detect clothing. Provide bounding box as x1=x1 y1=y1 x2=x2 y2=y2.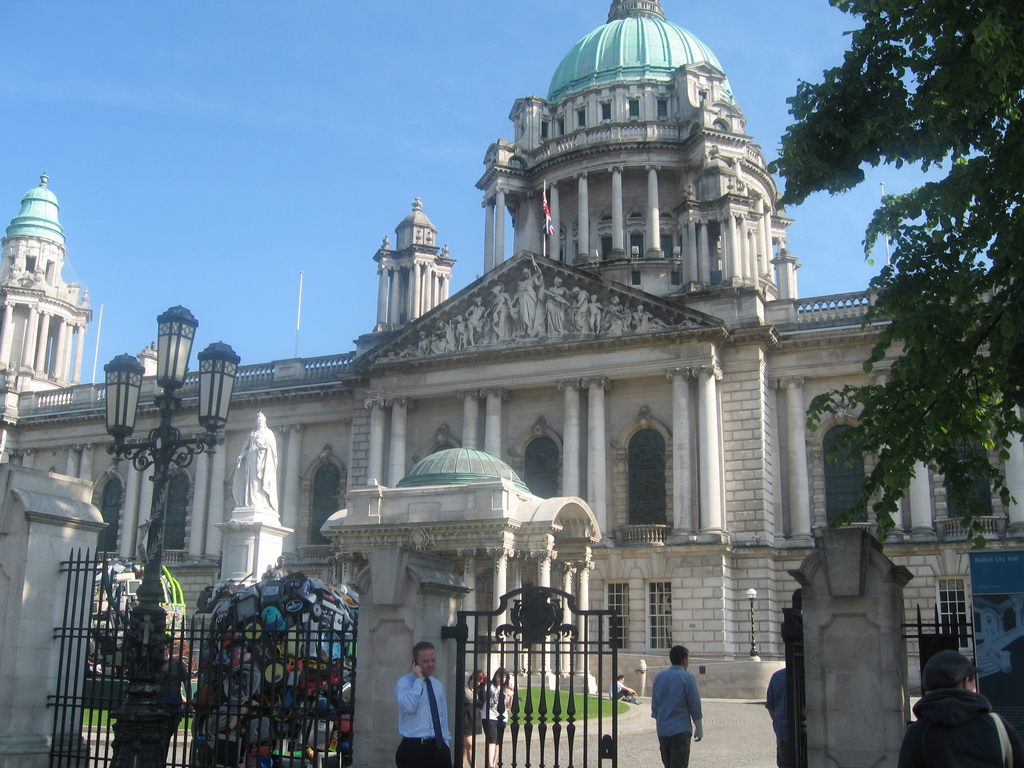
x1=648 y1=663 x2=703 y2=767.
